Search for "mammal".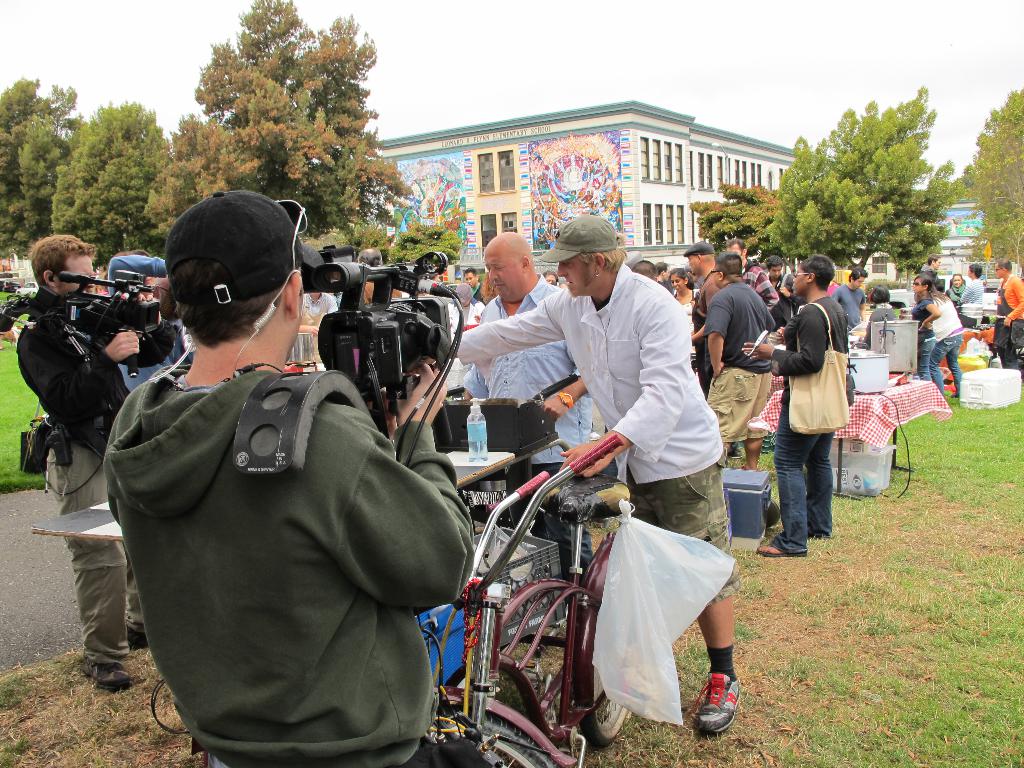
Found at detection(945, 271, 963, 309).
